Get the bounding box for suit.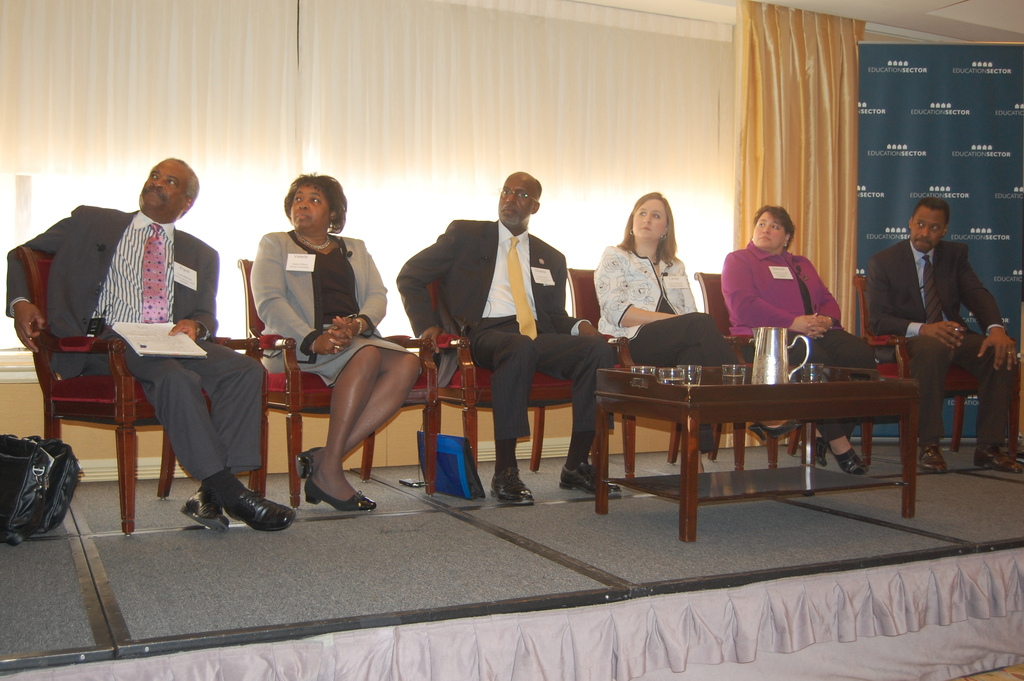
bbox=[880, 206, 1005, 461].
